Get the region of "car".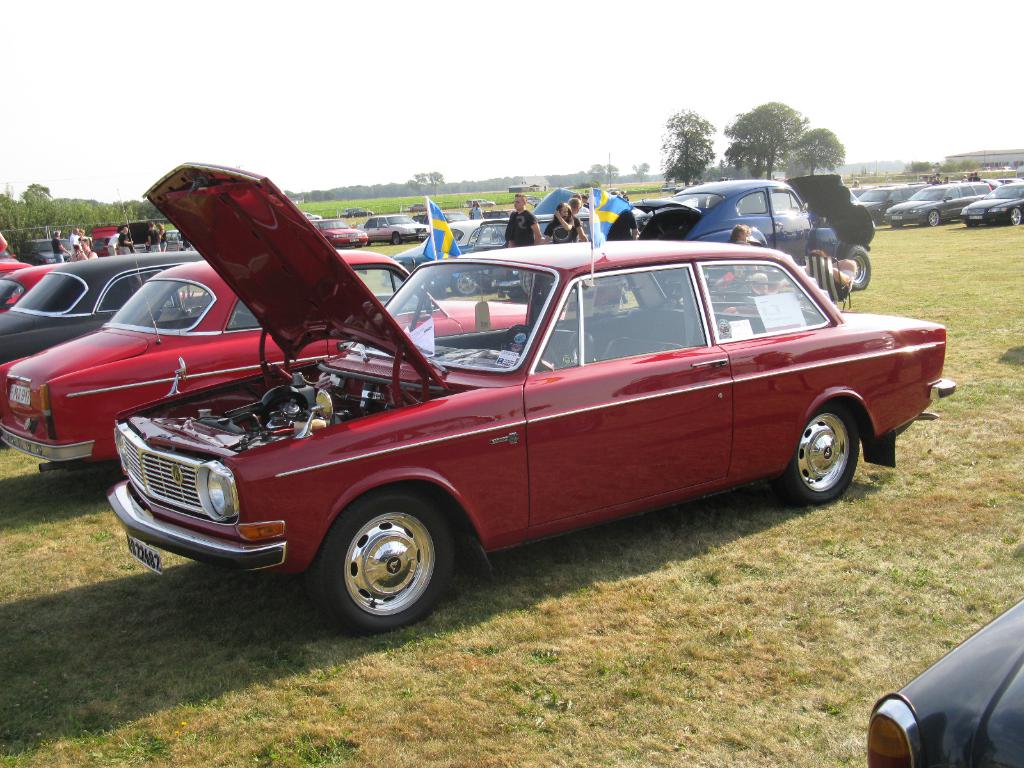
bbox(73, 223, 964, 653).
